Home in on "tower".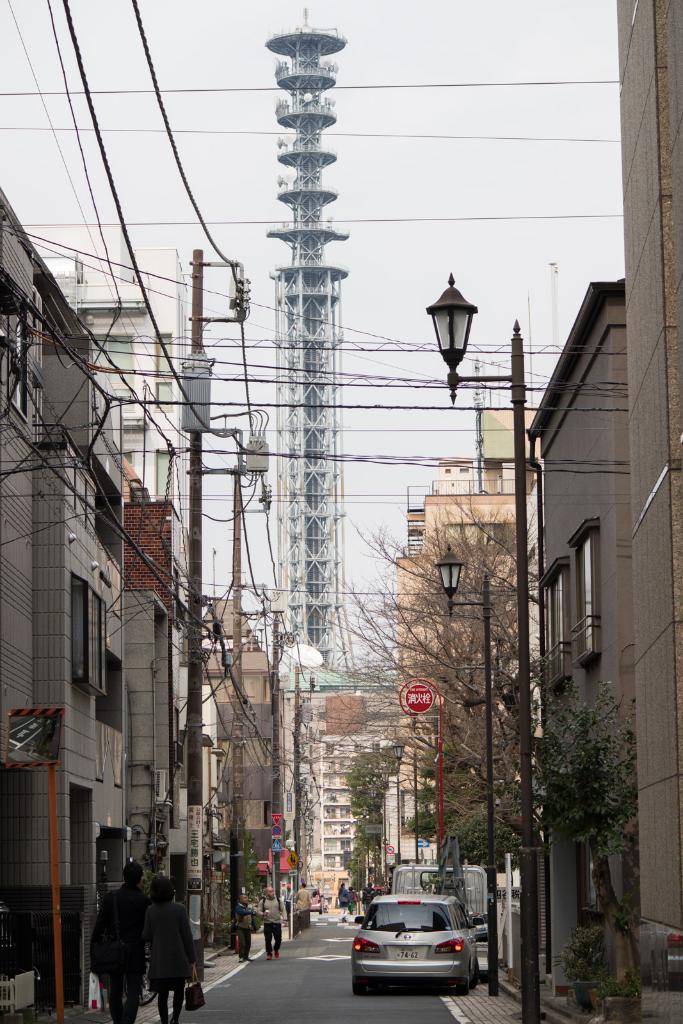
Homed in at bbox=[36, 248, 216, 948].
